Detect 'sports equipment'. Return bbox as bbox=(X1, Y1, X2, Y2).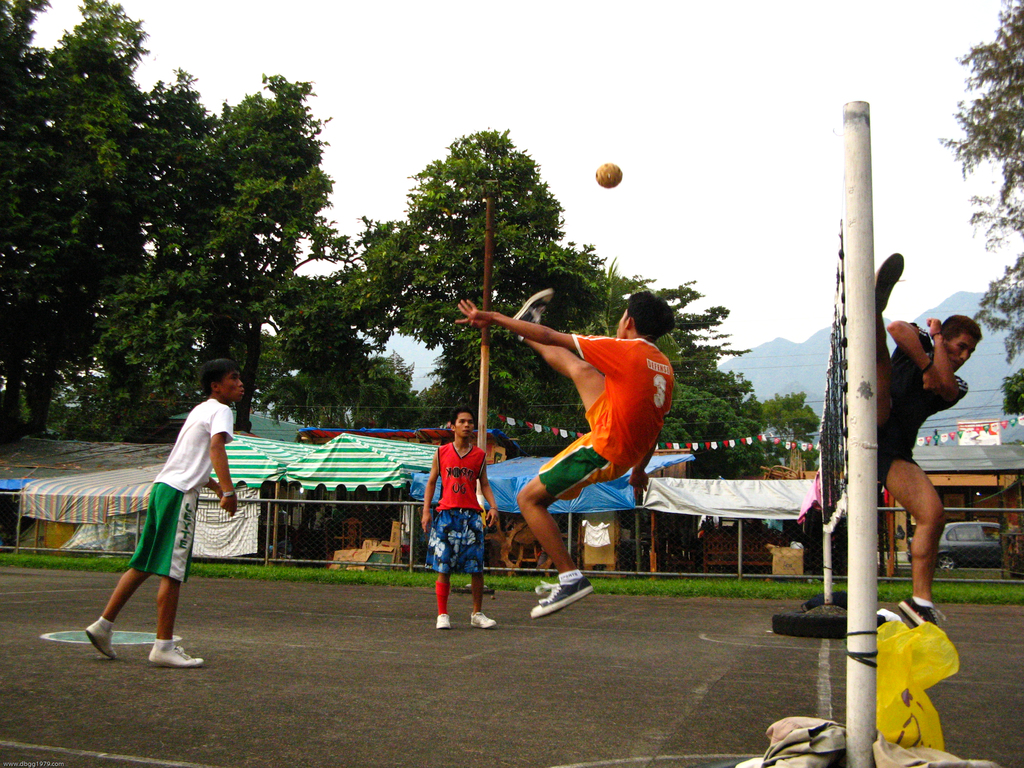
bbox=(470, 612, 497, 625).
